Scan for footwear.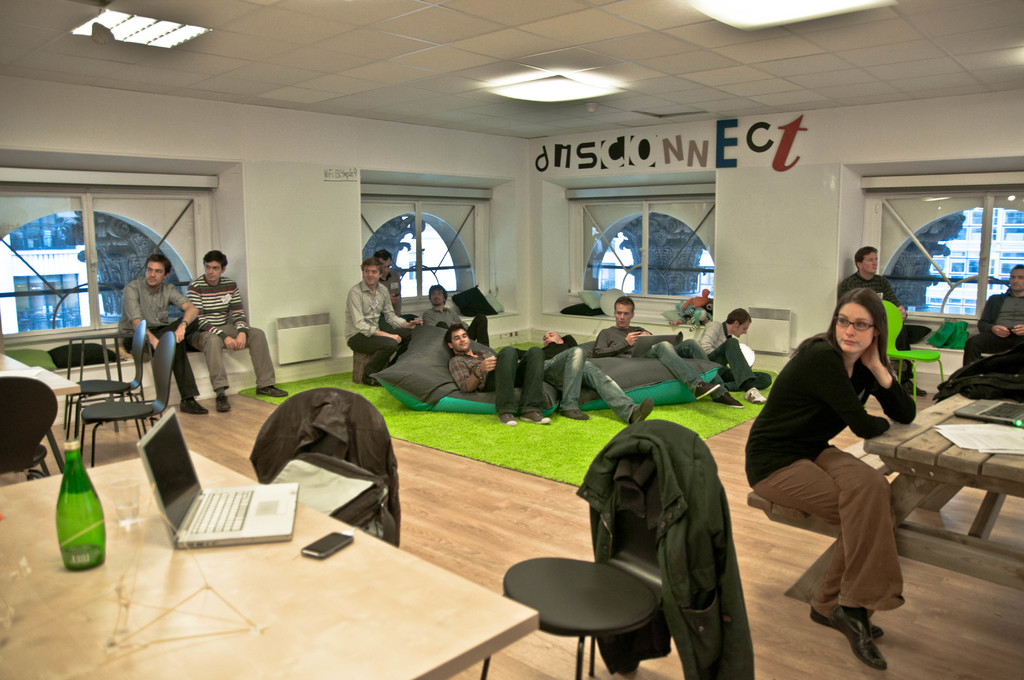
Scan result: crop(836, 611, 887, 669).
